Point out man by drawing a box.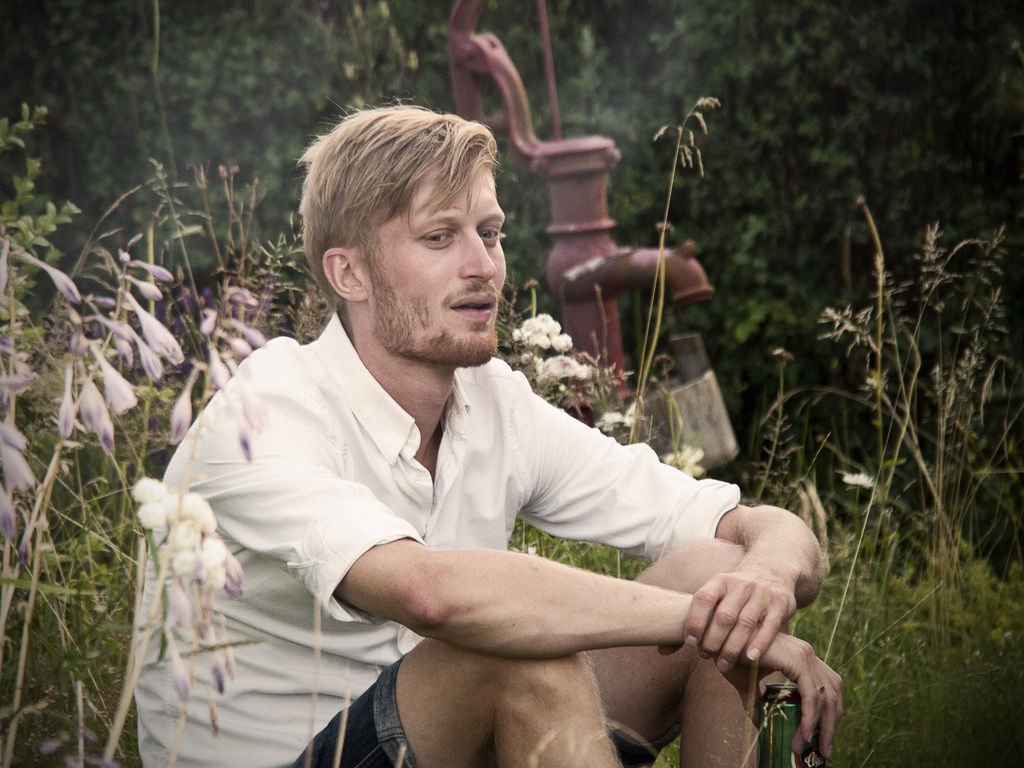
crop(120, 80, 783, 756).
